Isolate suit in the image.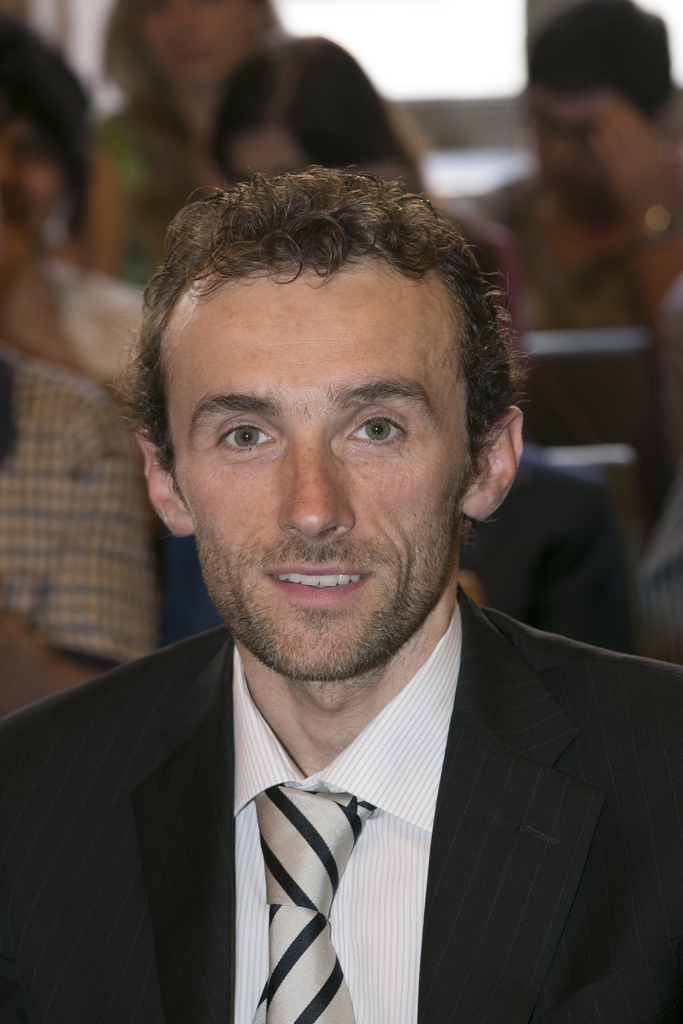
Isolated region: detection(0, 586, 682, 1023).
